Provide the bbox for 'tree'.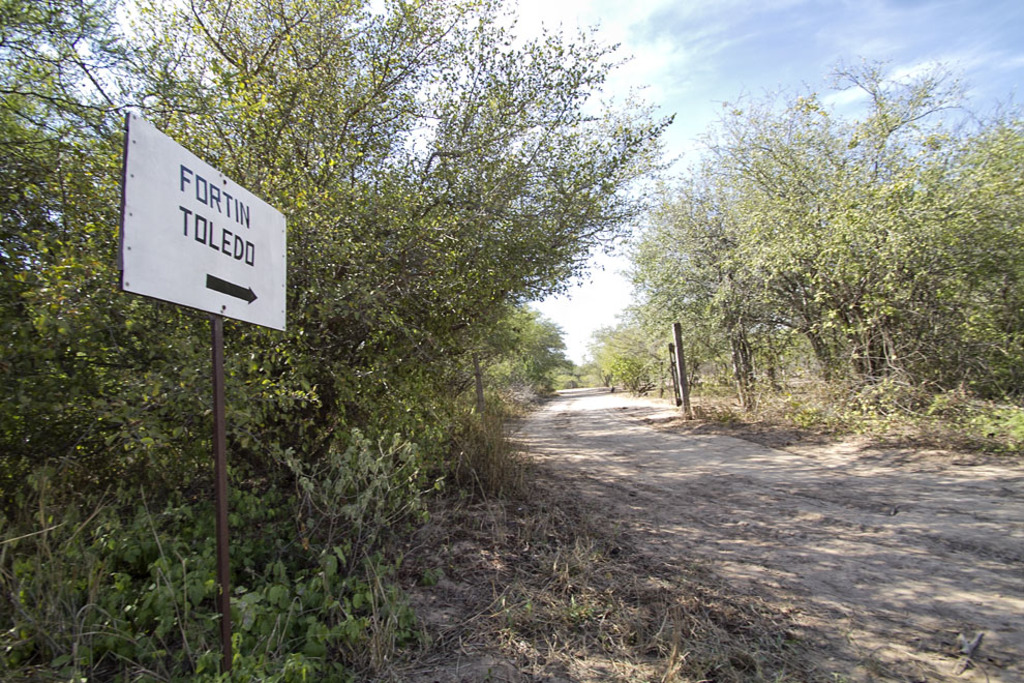
{"left": 629, "top": 56, "right": 1001, "bottom": 385}.
